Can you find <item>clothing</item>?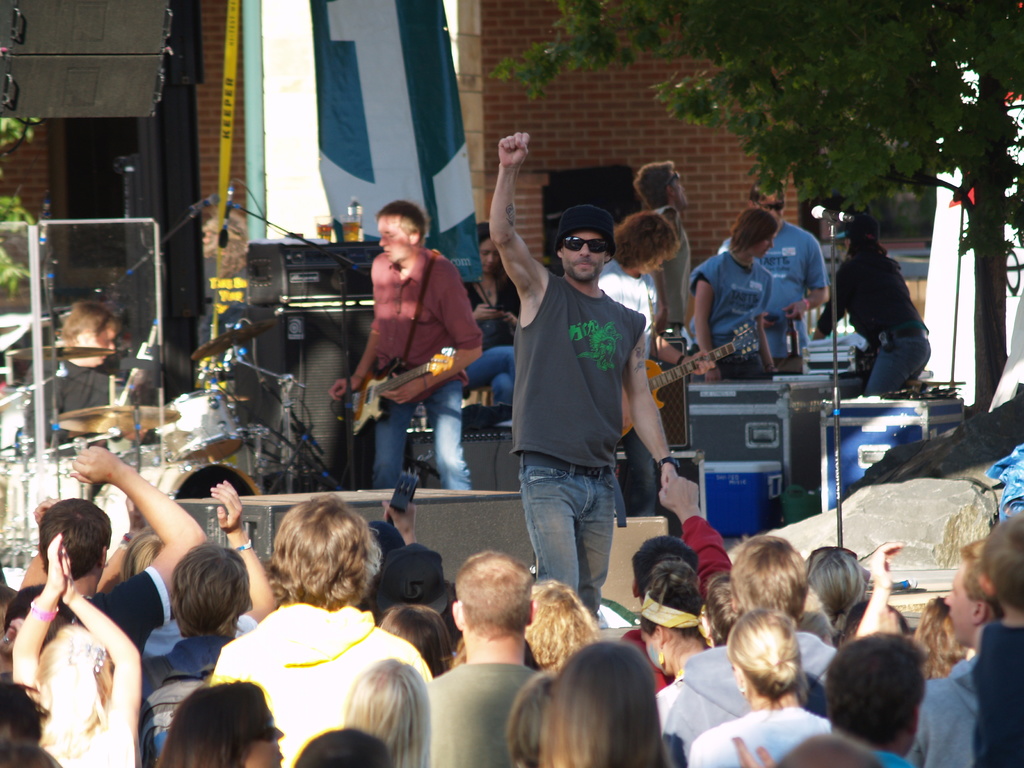
Yes, bounding box: (456,273,520,404).
